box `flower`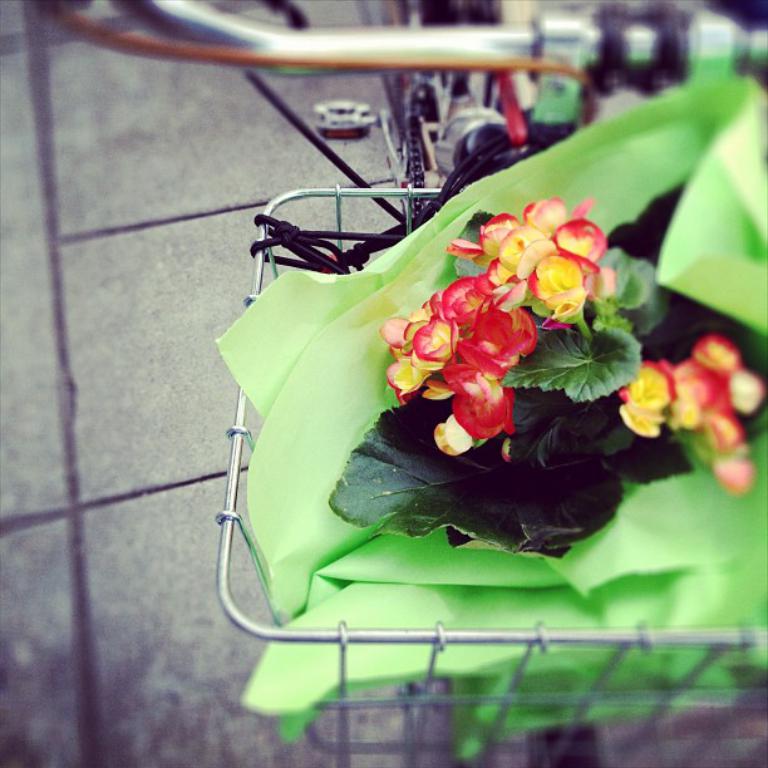
x1=528 y1=248 x2=584 y2=320
